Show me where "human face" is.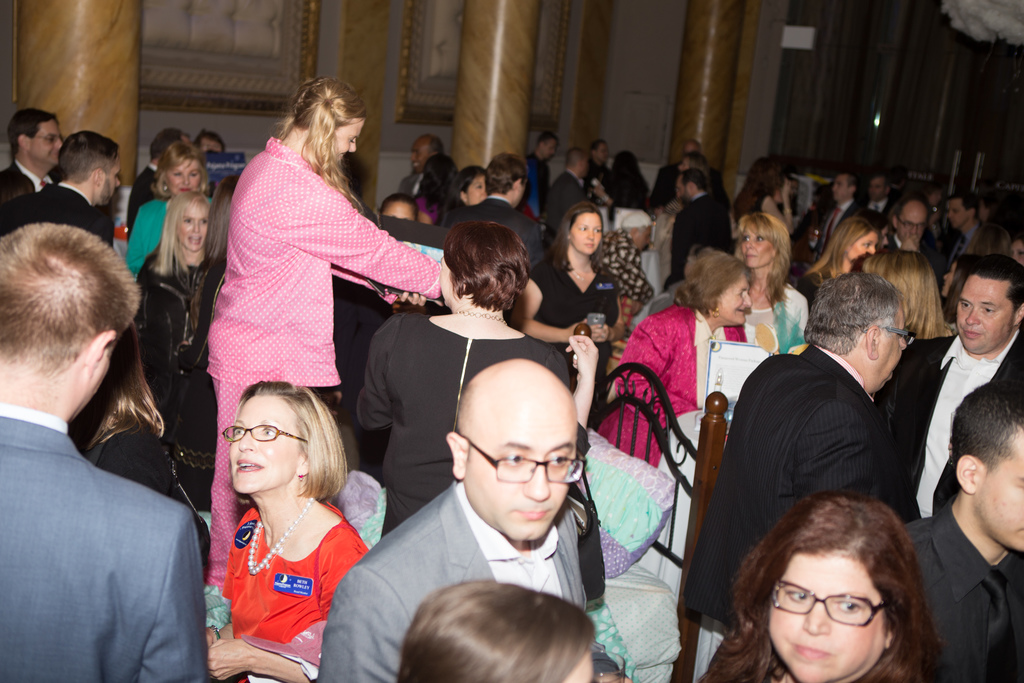
"human face" is at [left=82, top=358, right=111, bottom=415].
